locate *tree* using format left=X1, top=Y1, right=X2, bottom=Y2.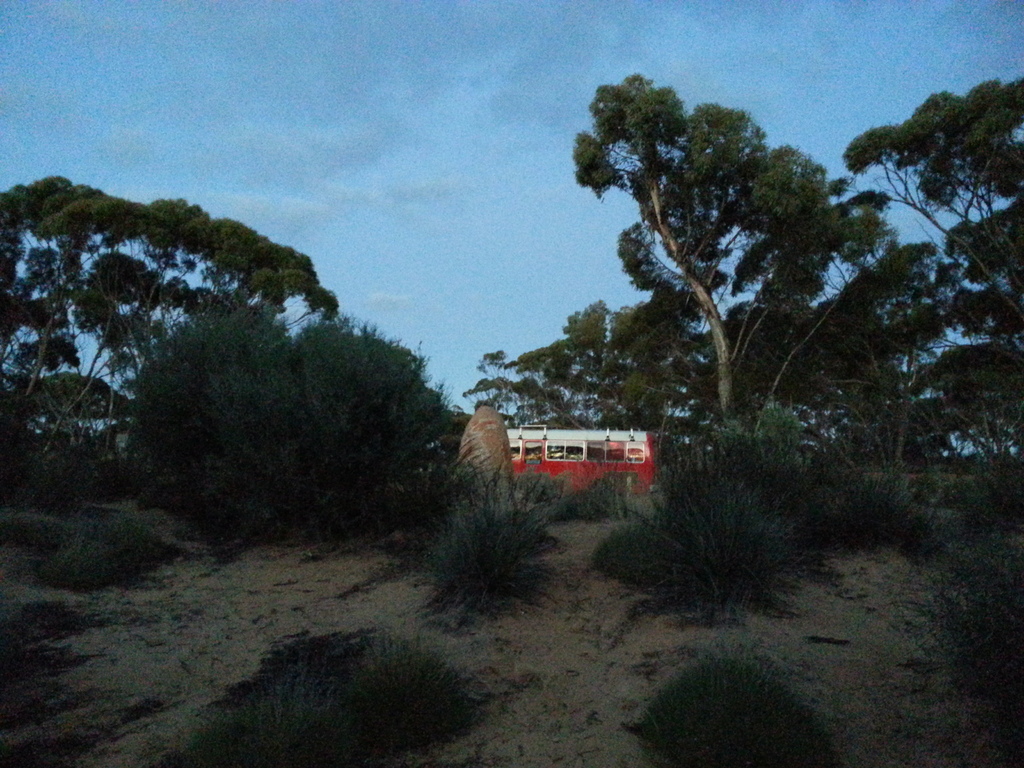
left=0, top=164, right=336, bottom=486.
